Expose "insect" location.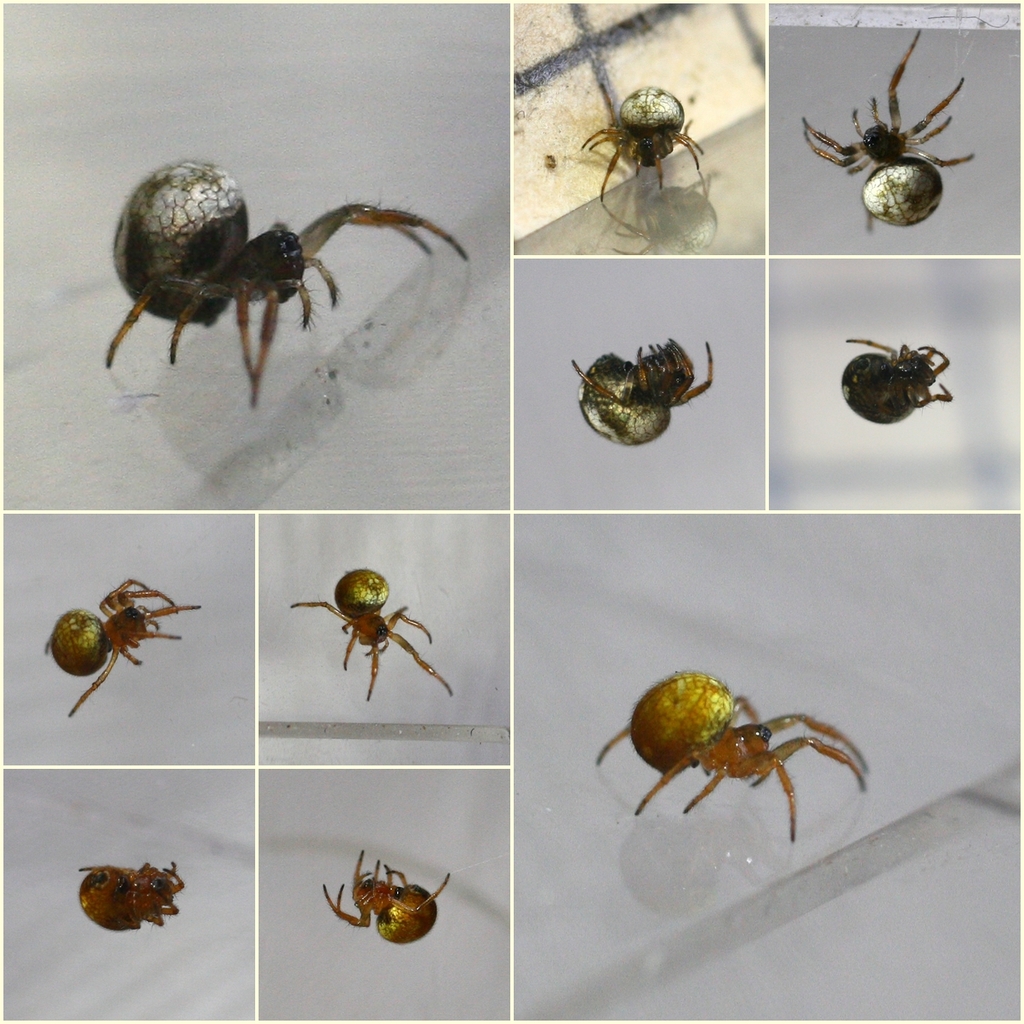
Exposed at Rect(326, 850, 457, 948).
